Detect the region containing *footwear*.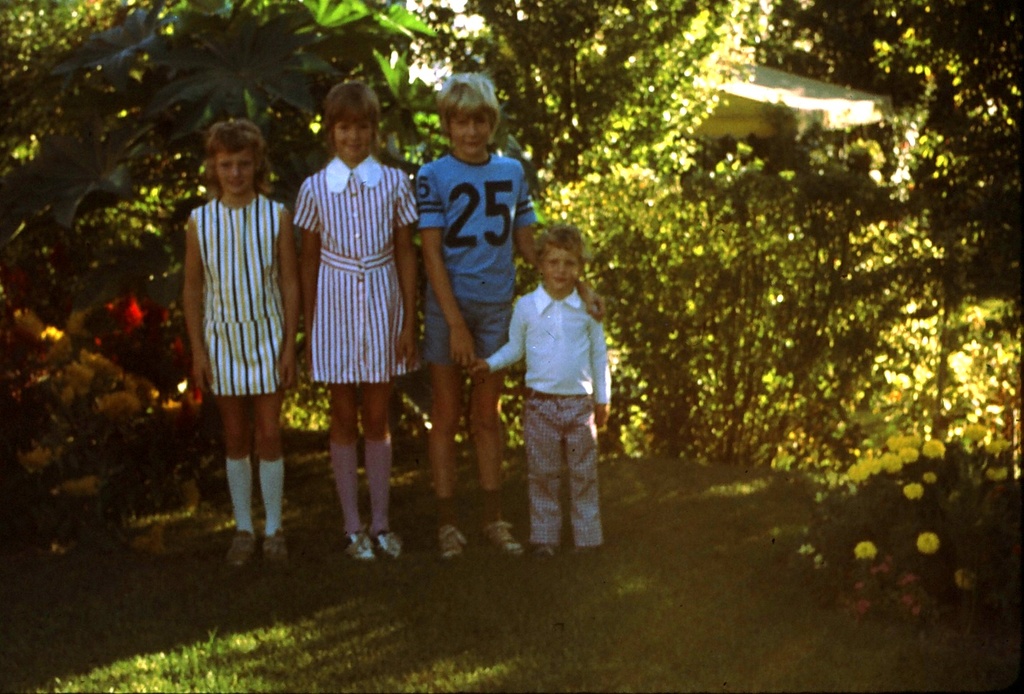
346:530:368:565.
